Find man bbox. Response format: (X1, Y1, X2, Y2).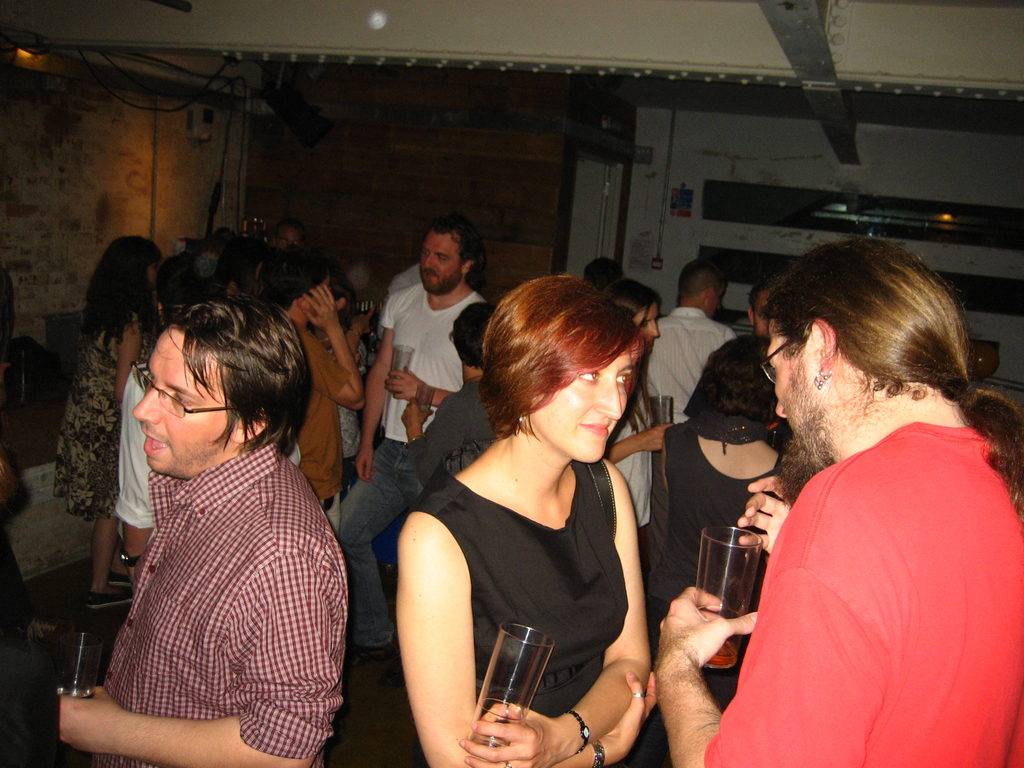
(695, 236, 1023, 767).
